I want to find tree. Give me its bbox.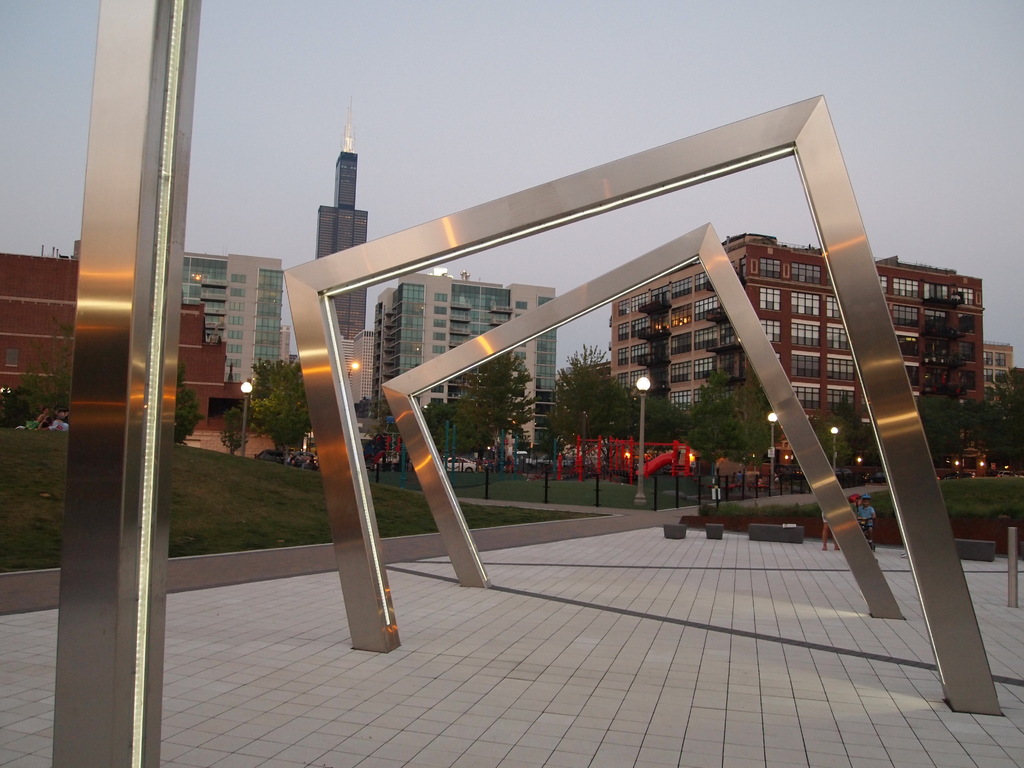
select_region(975, 366, 1021, 471).
